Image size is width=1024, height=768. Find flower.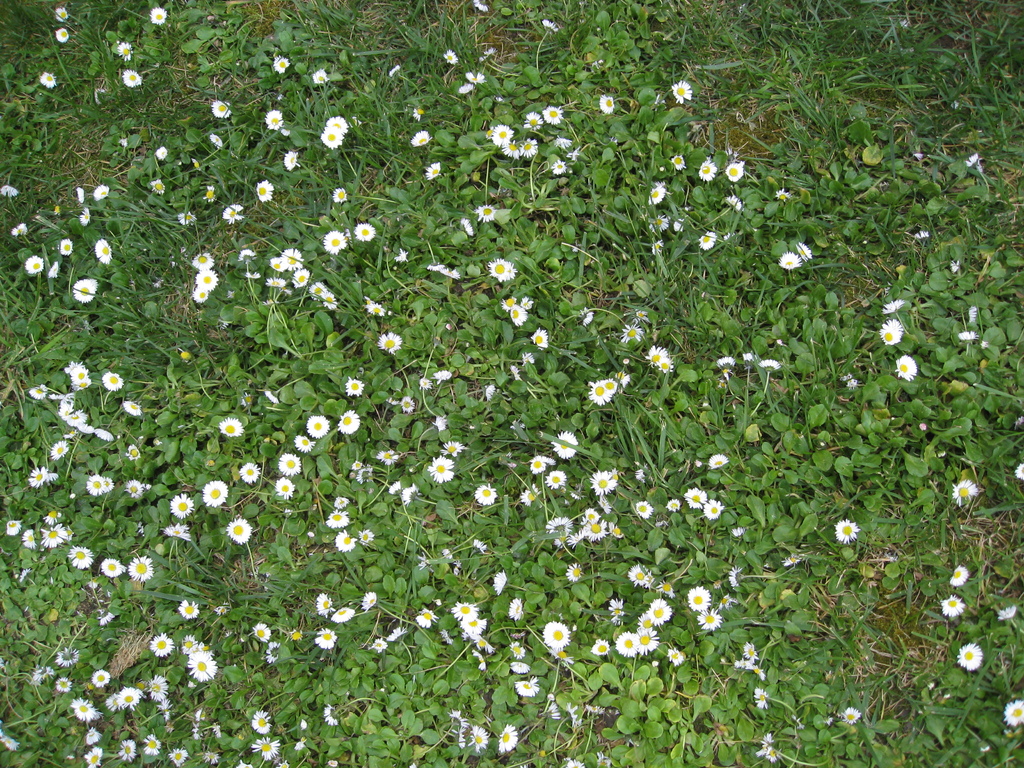
{"x1": 414, "y1": 609, "x2": 440, "y2": 630}.
